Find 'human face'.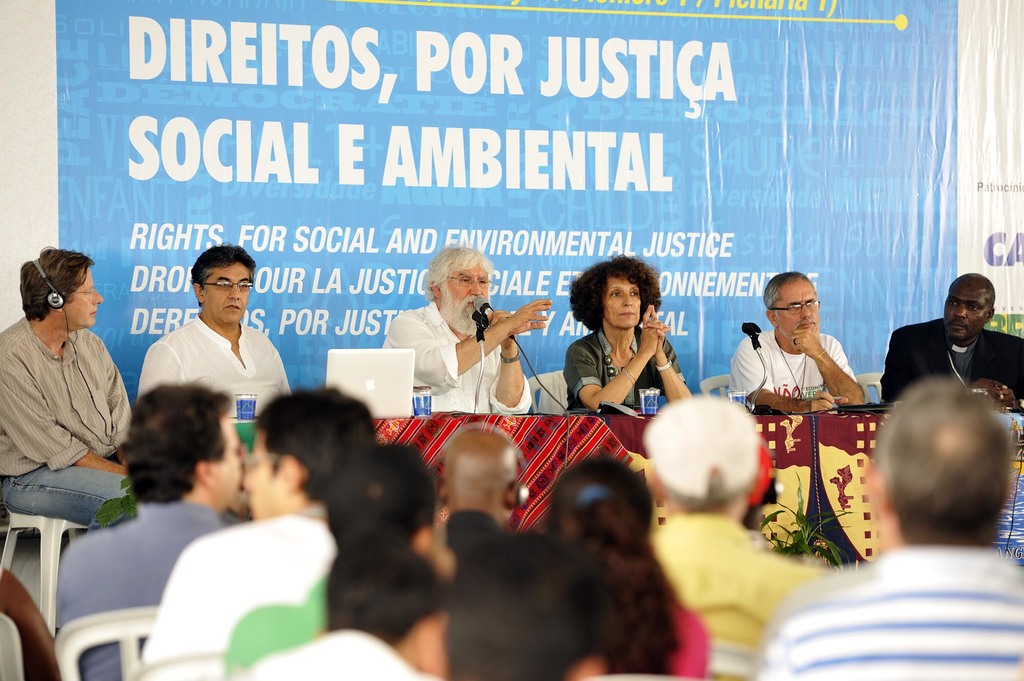
box(945, 289, 989, 340).
